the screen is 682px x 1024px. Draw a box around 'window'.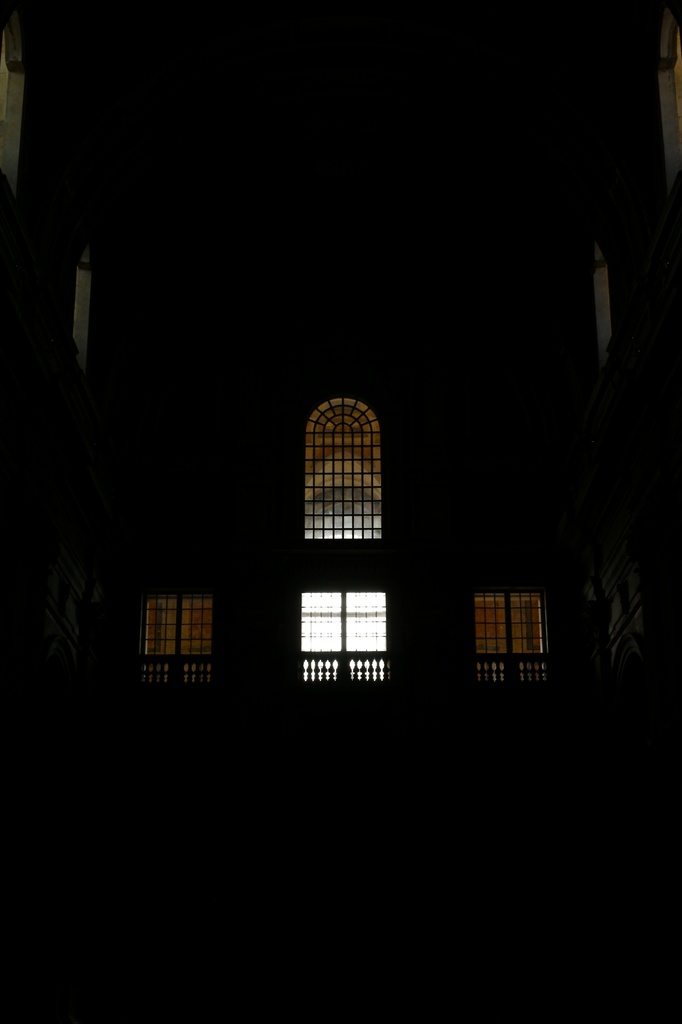
box(305, 399, 384, 545).
